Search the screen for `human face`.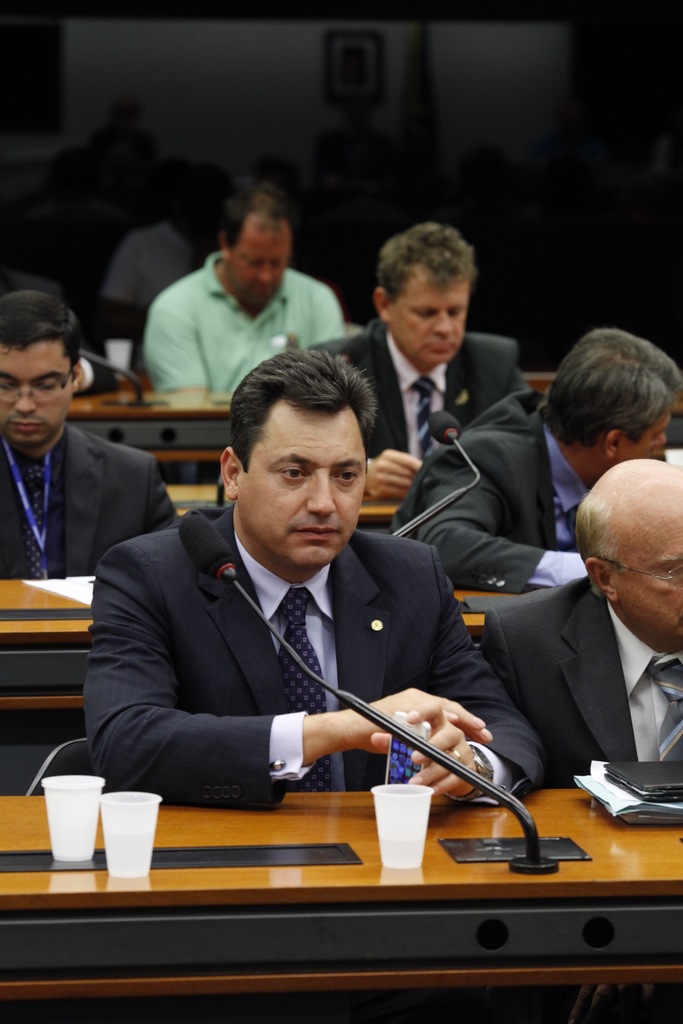
Found at {"left": 222, "top": 202, "right": 292, "bottom": 317}.
